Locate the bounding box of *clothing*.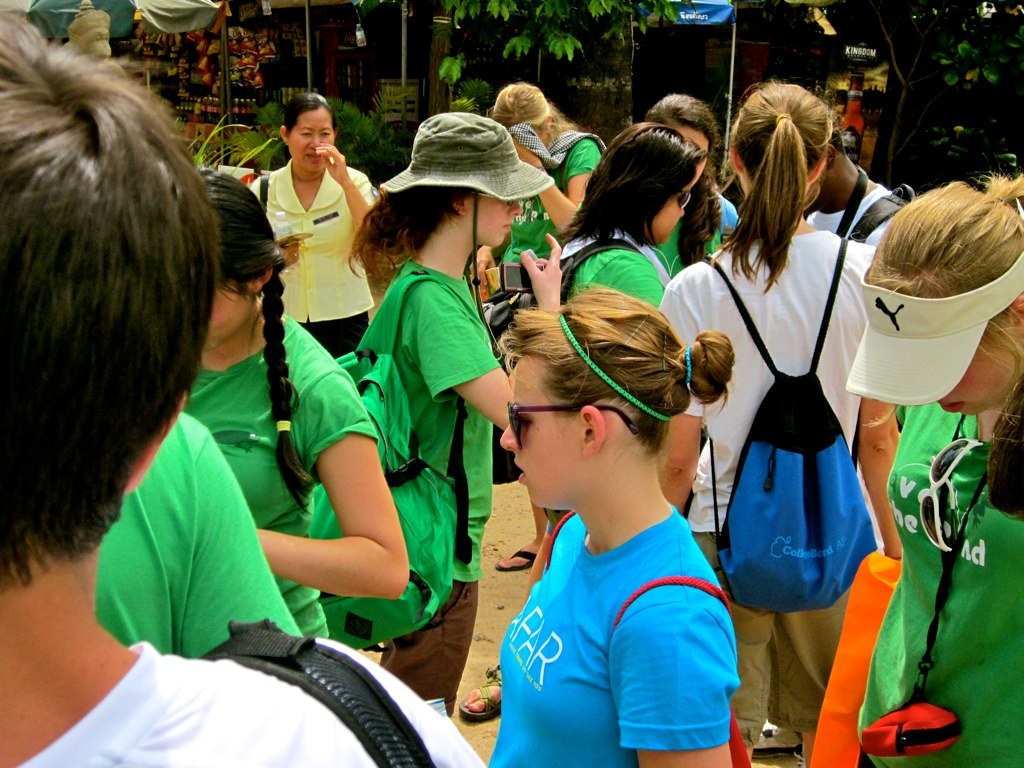
Bounding box: {"left": 556, "top": 224, "right": 676, "bottom": 315}.
